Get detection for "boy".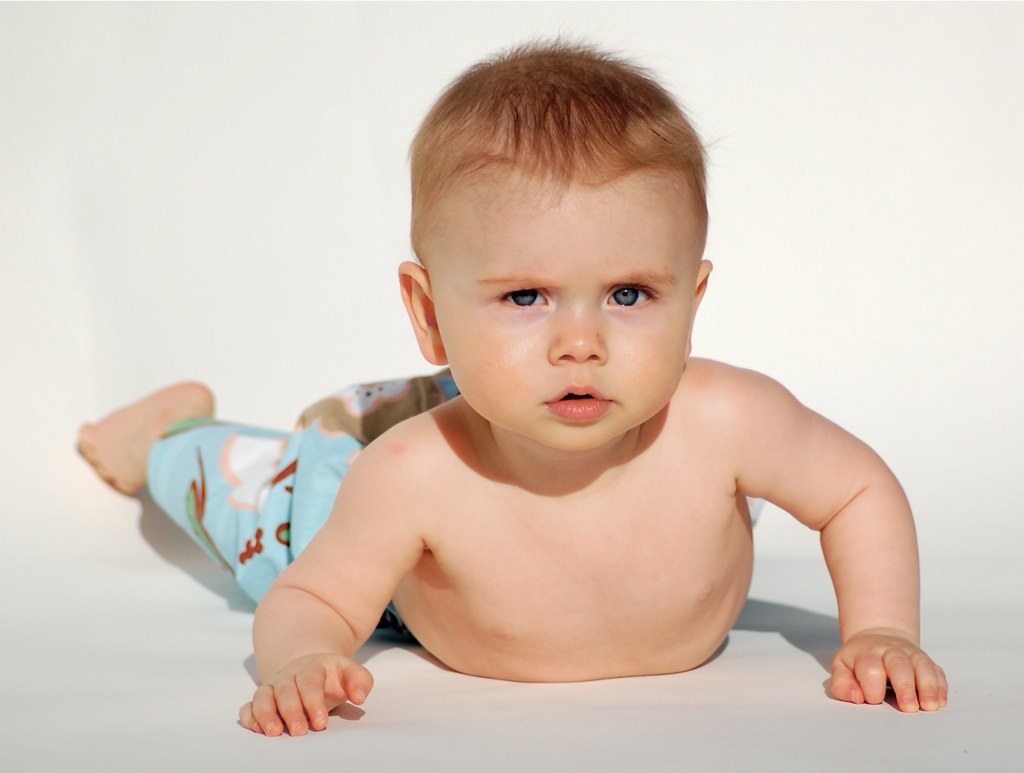
Detection: 169,91,894,717.
